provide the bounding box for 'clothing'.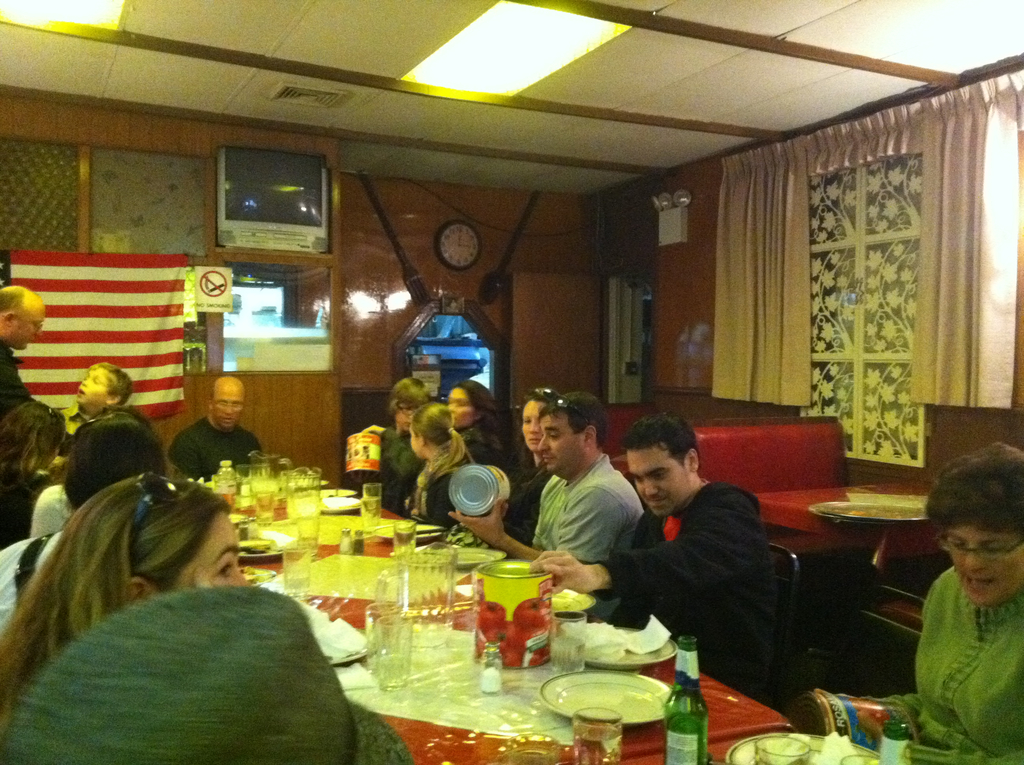
175, 410, 271, 483.
